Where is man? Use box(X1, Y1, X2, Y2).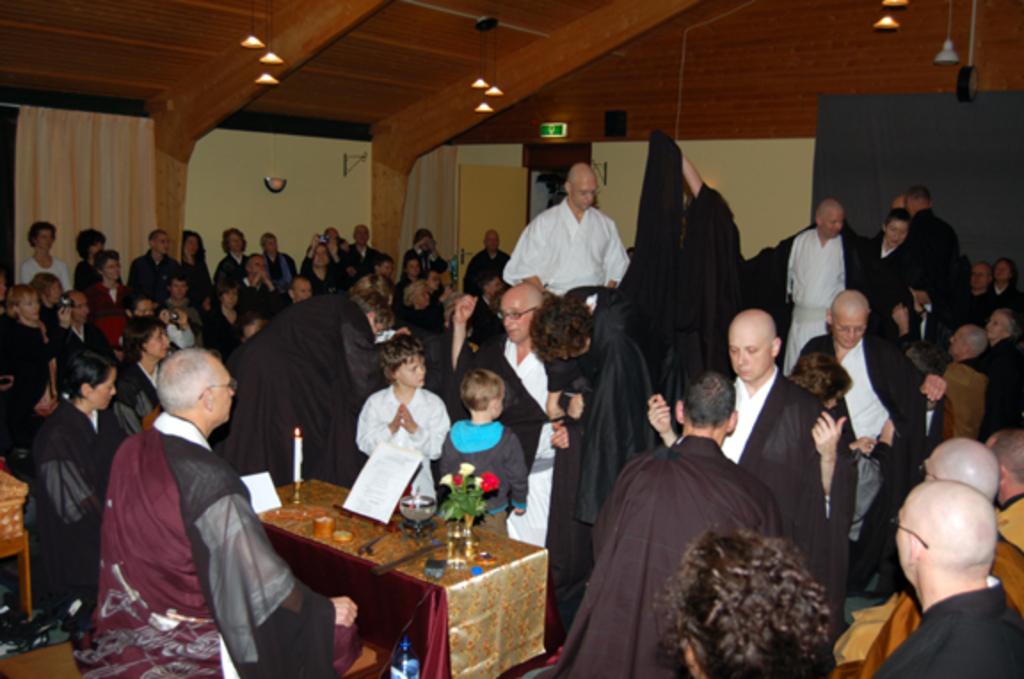
box(939, 325, 990, 437).
